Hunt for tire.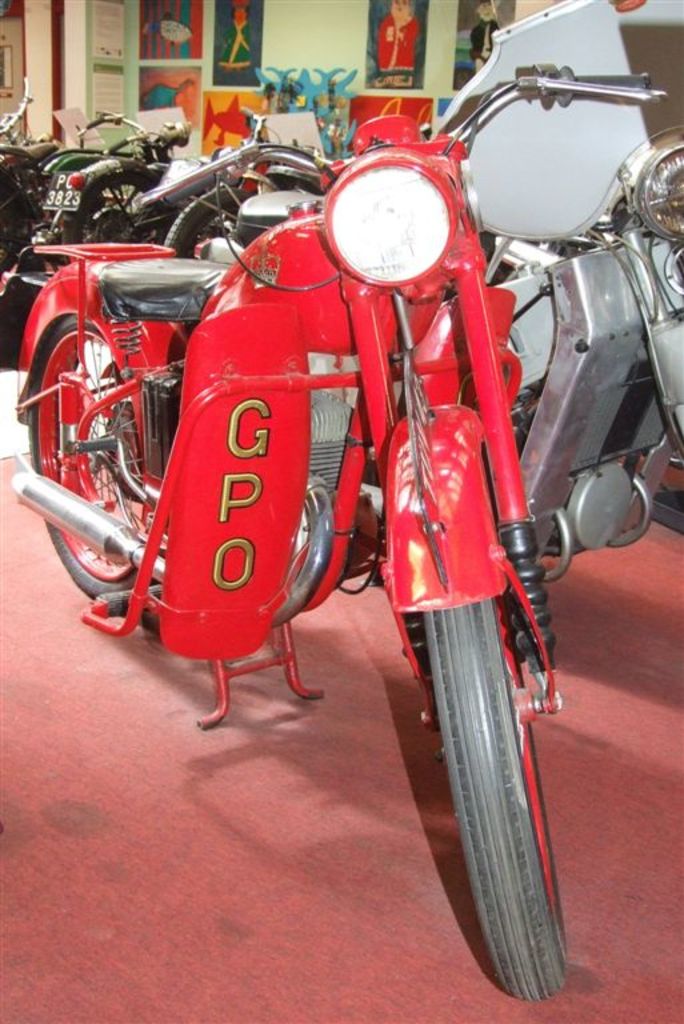
Hunted down at [left=28, top=311, right=157, bottom=599].
